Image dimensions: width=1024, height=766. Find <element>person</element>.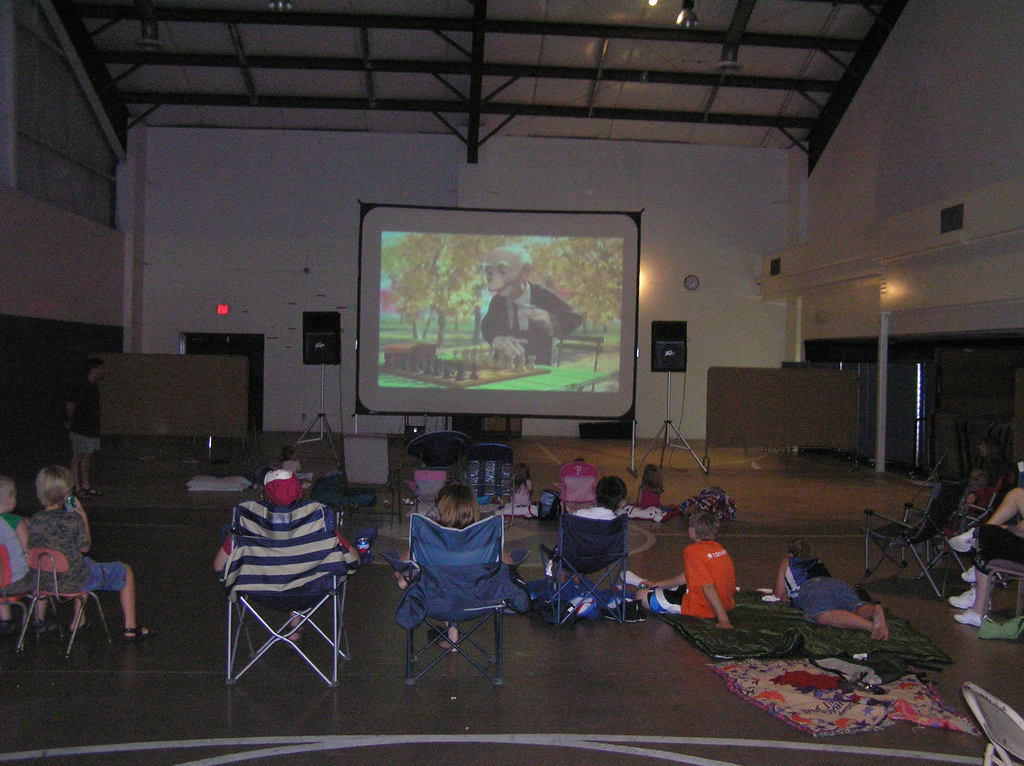
bbox(15, 462, 155, 646).
